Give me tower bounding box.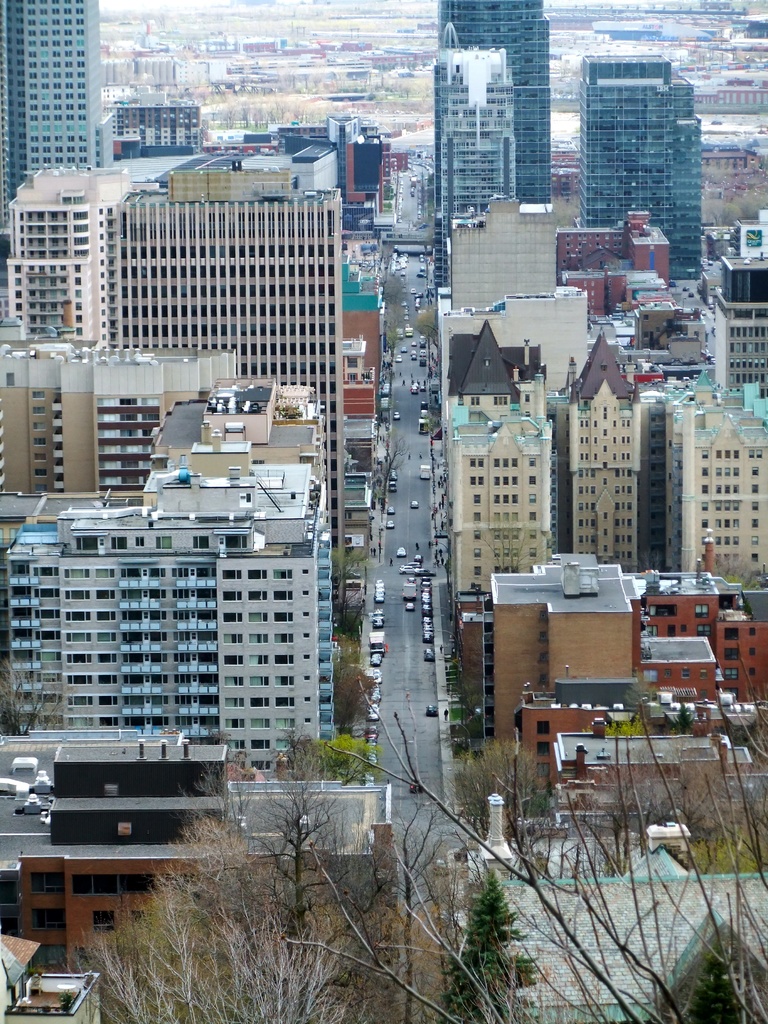
box=[0, 159, 107, 333].
